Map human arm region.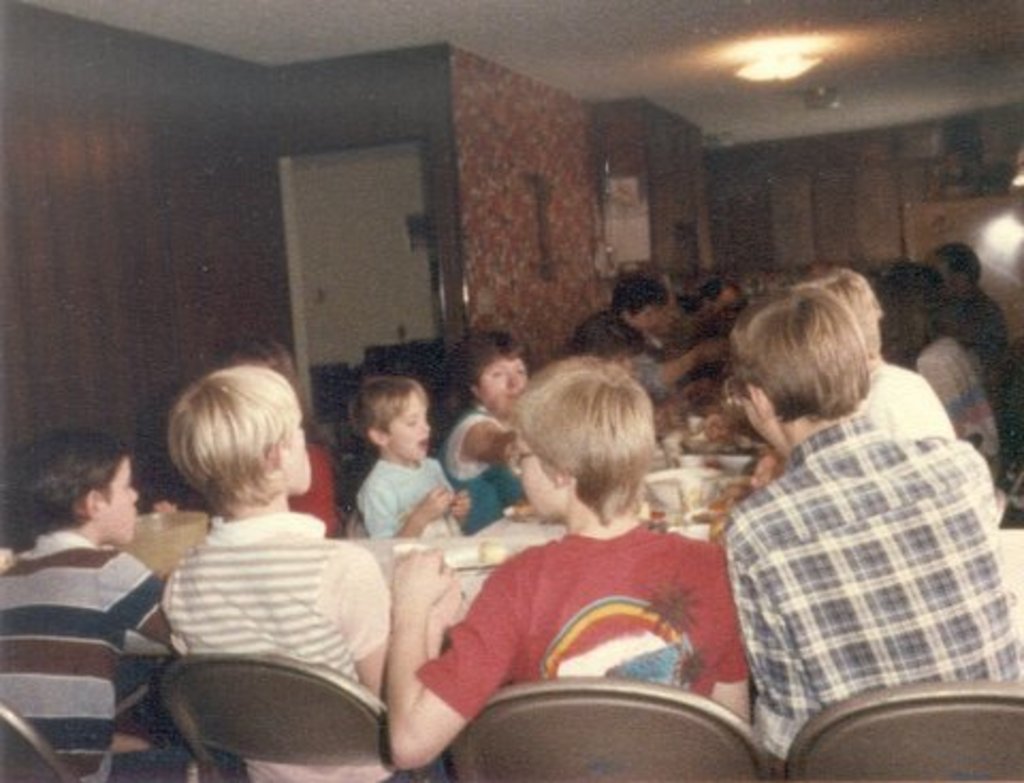
Mapped to bbox(937, 363, 956, 416).
